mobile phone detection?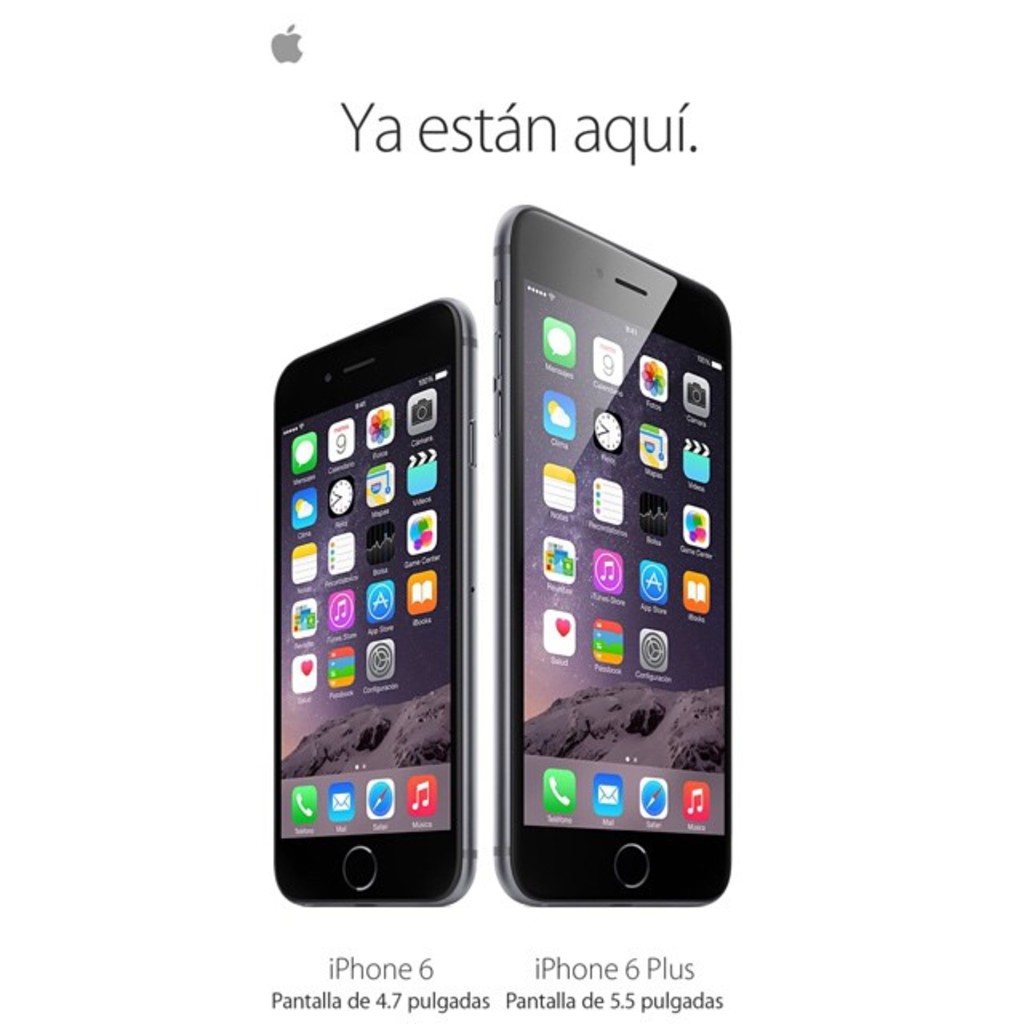
(left=267, top=293, right=477, bottom=909)
